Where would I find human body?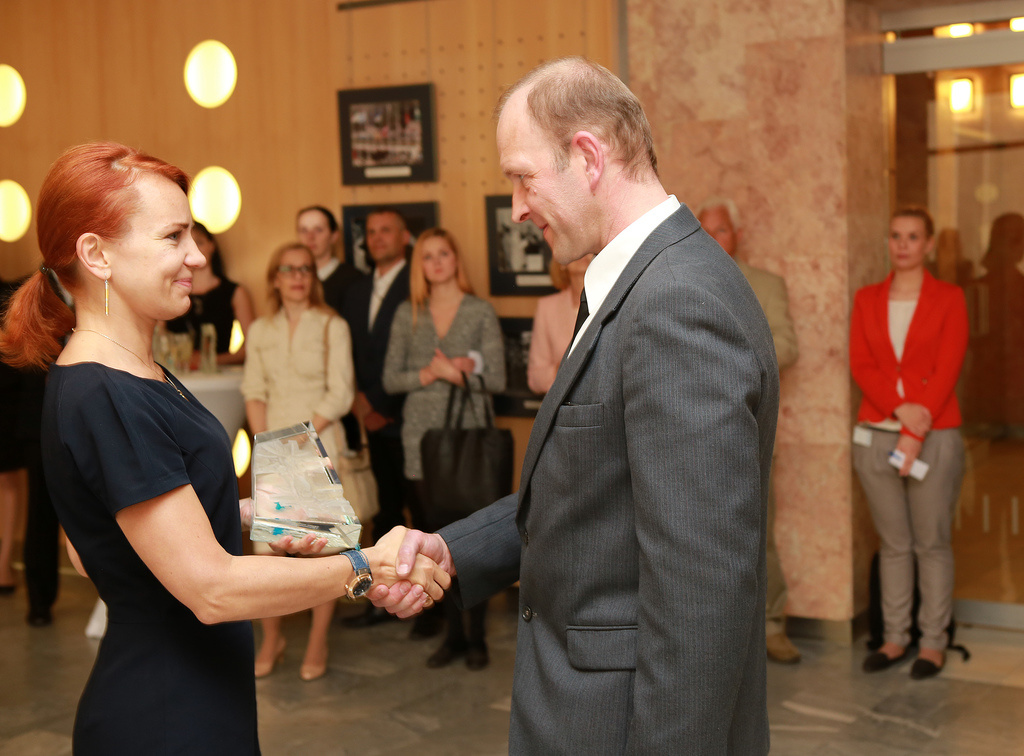
At 368 58 780 753.
